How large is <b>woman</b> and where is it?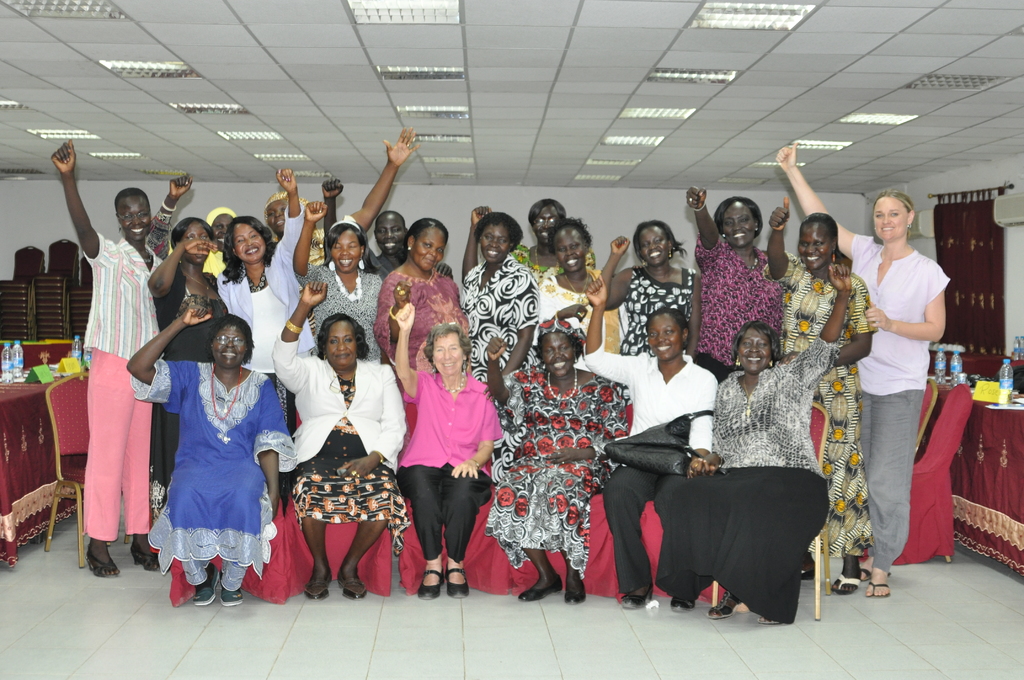
Bounding box: BBox(51, 138, 161, 581).
